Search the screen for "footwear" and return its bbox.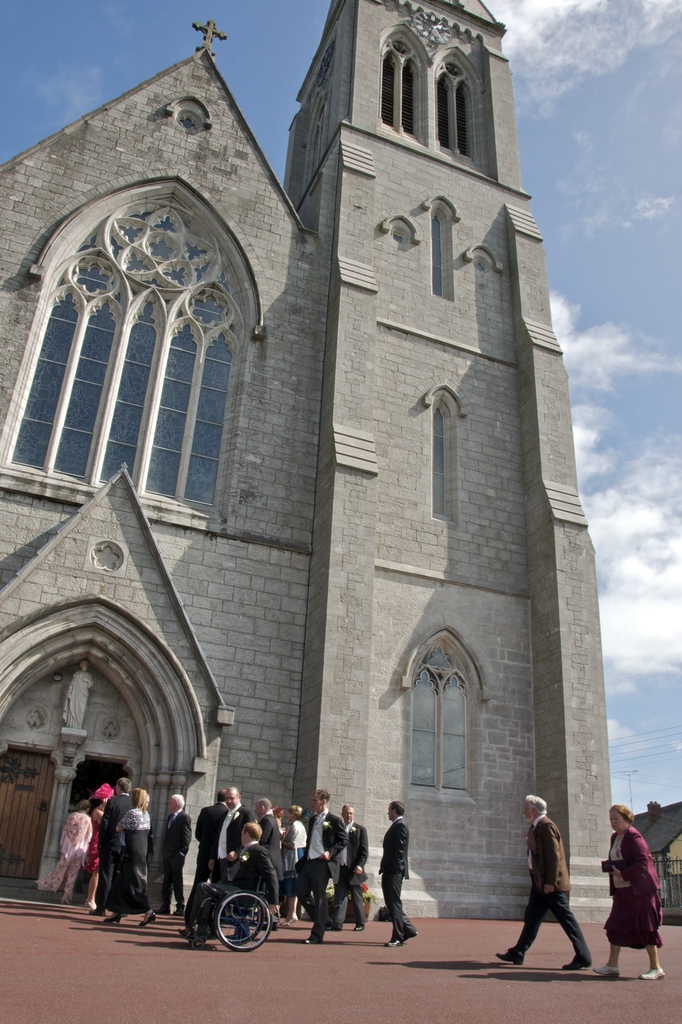
Found: crop(402, 933, 418, 938).
